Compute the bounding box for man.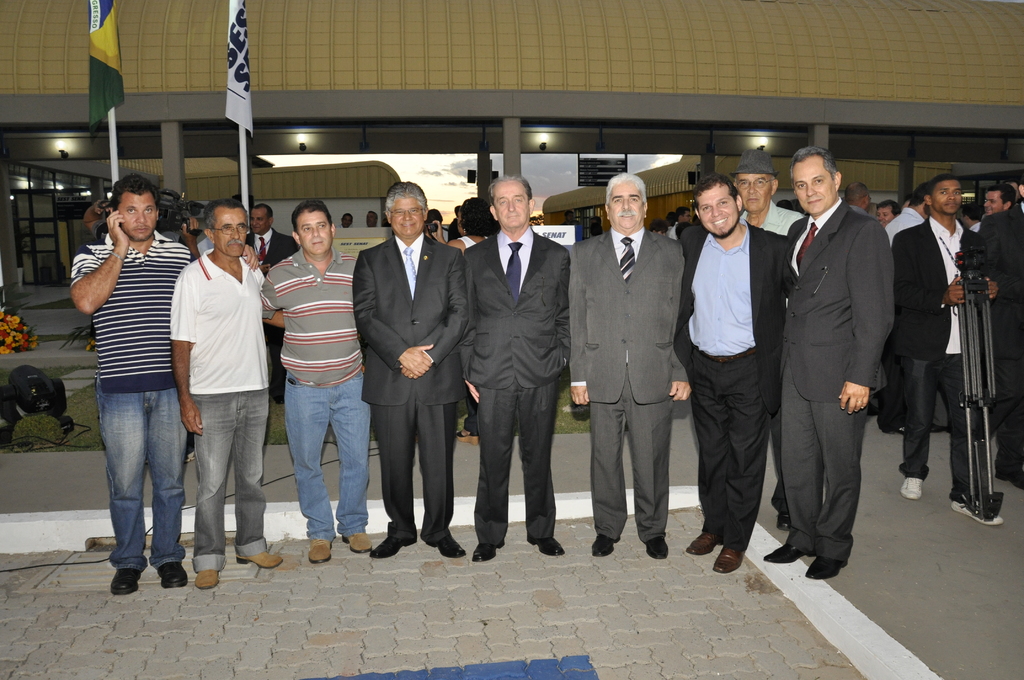
<bbox>902, 166, 1005, 517</bbox>.
